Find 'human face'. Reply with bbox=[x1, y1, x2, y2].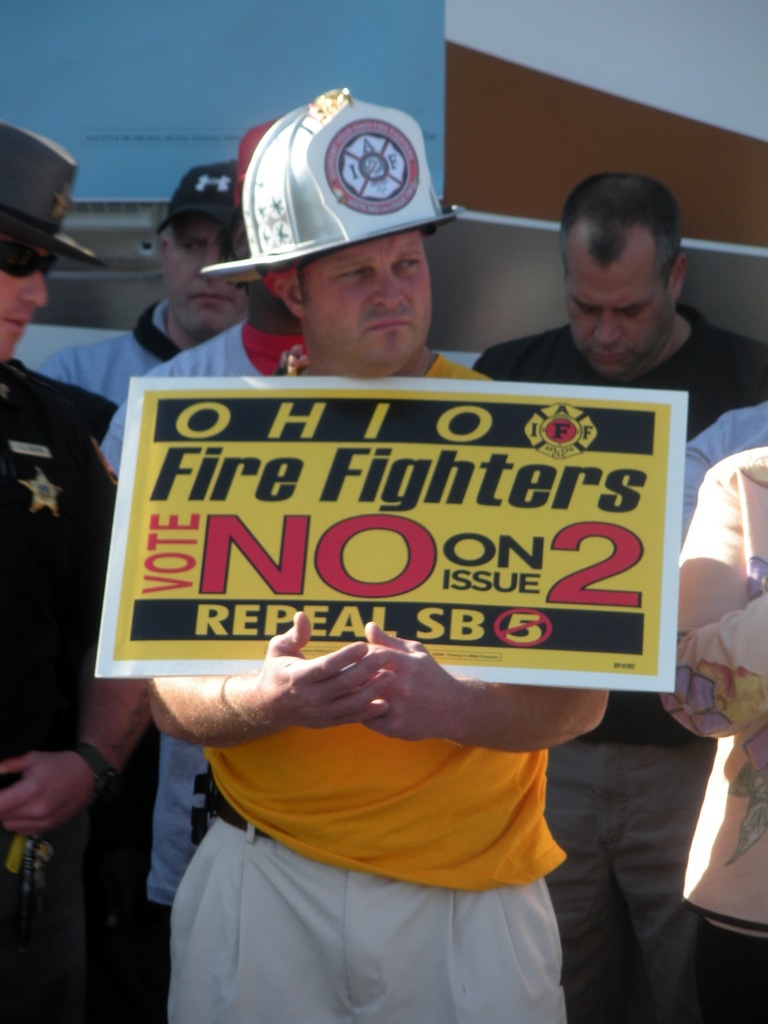
bbox=[162, 209, 250, 340].
